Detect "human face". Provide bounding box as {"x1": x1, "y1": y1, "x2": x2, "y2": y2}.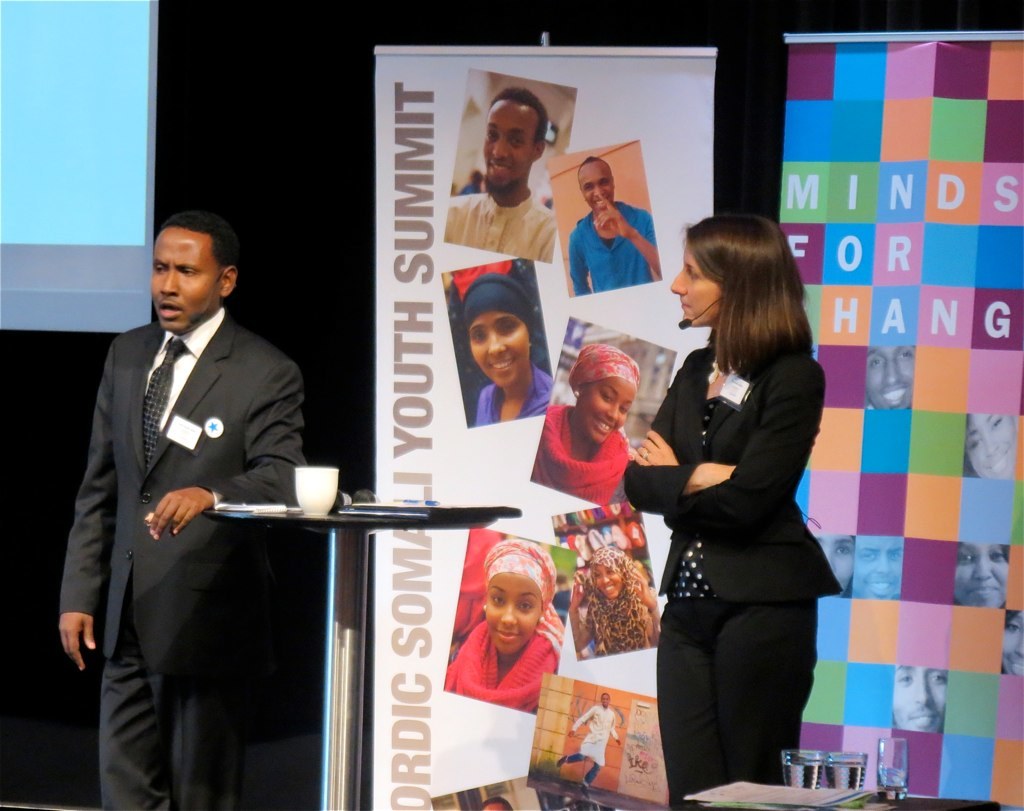
{"x1": 598, "y1": 693, "x2": 611, "y2": 710}.
